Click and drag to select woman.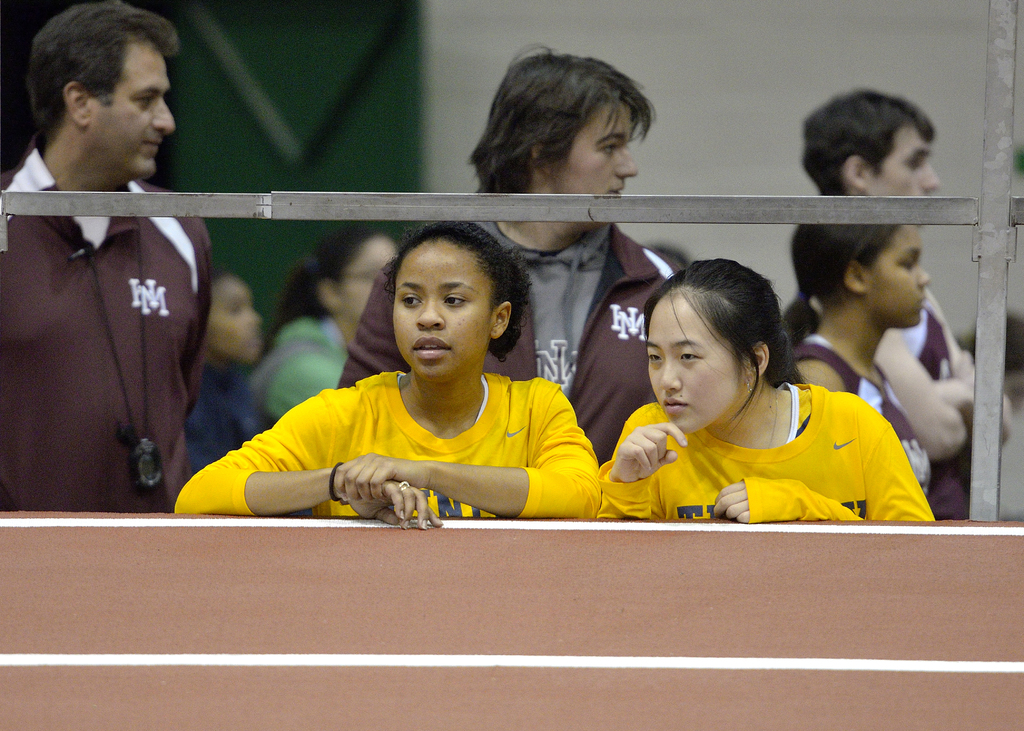
Selection: crop(181, 268, 275, 478).
